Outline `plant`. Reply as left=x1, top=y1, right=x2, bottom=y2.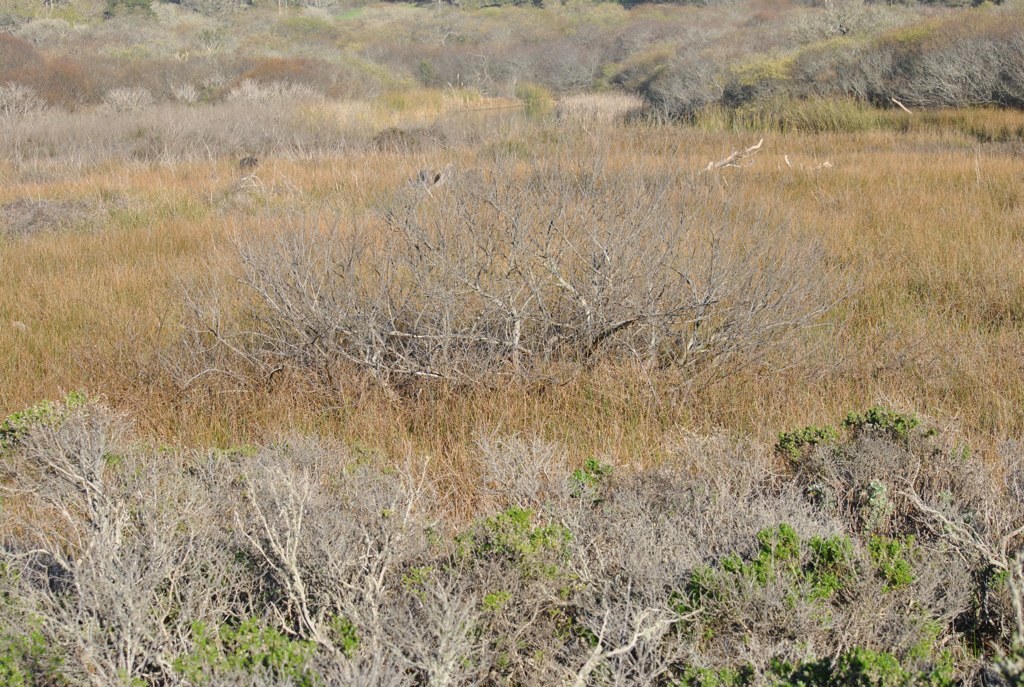
left=839, top=403, right=944, bottom=483.
